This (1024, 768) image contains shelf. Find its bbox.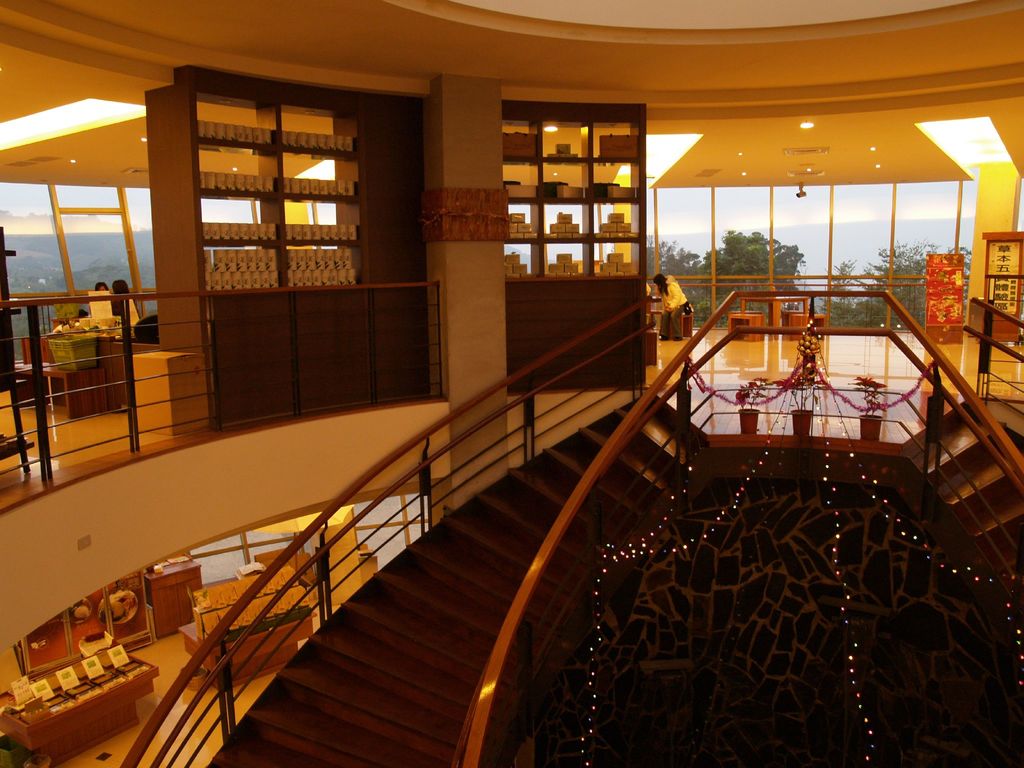
x1=282 y1=196 x2=348 y2=244.
